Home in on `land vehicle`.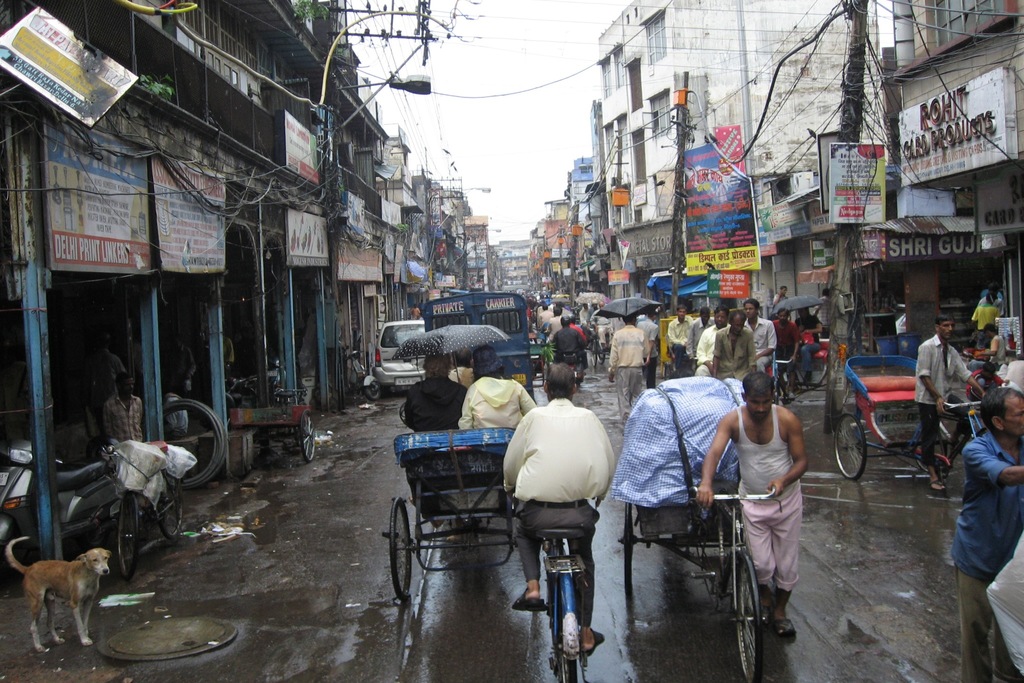
Homed in at 504, 494, 604, 682.
